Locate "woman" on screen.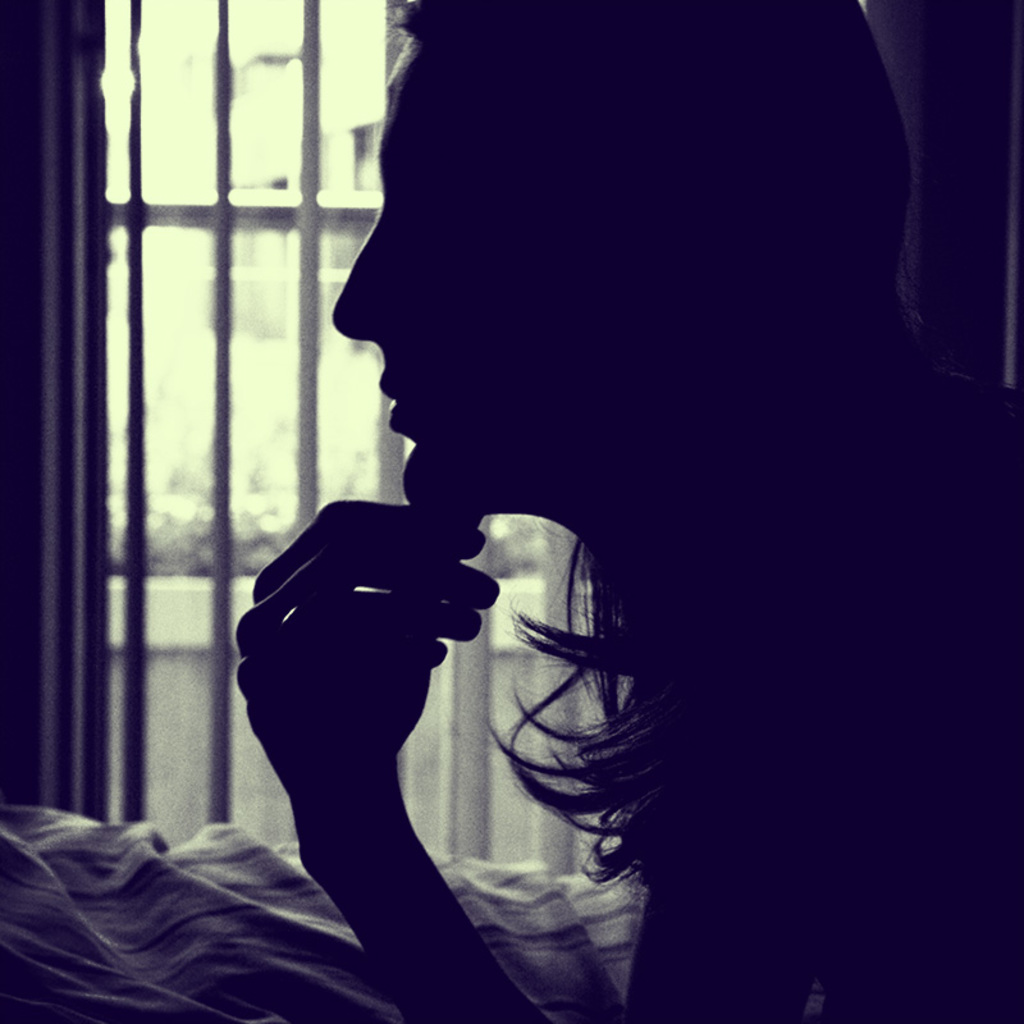
On screen at <region>244, 0, 1018, 1023</region>.
